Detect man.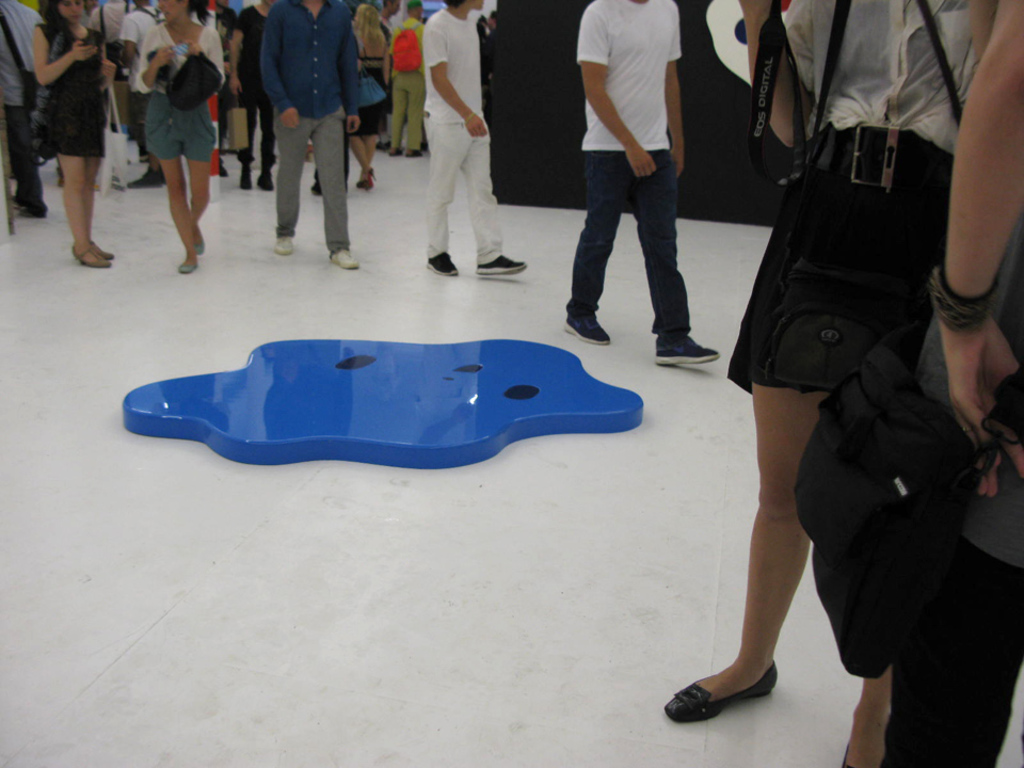
Detected at locate(118, 0, 169, 186).
